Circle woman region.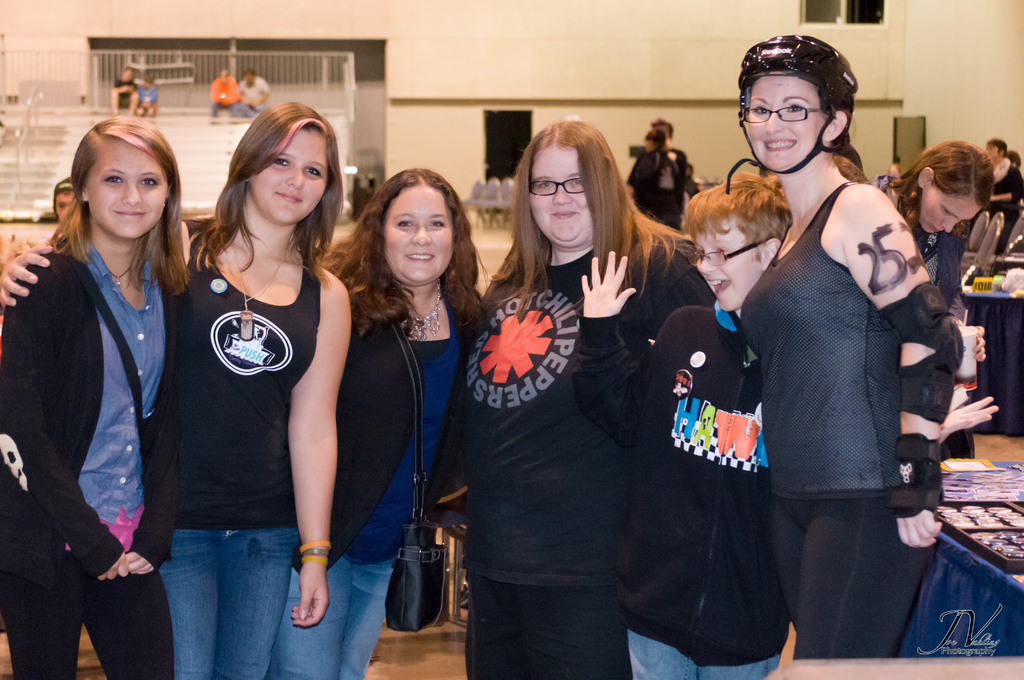
Region: box=[320, 163, 493, 679].
